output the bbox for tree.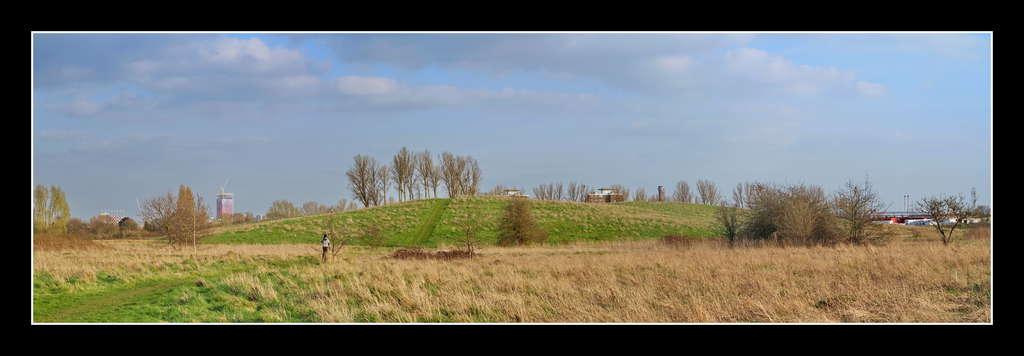
(x1=220, y1=210, x2=252, y2=221).
